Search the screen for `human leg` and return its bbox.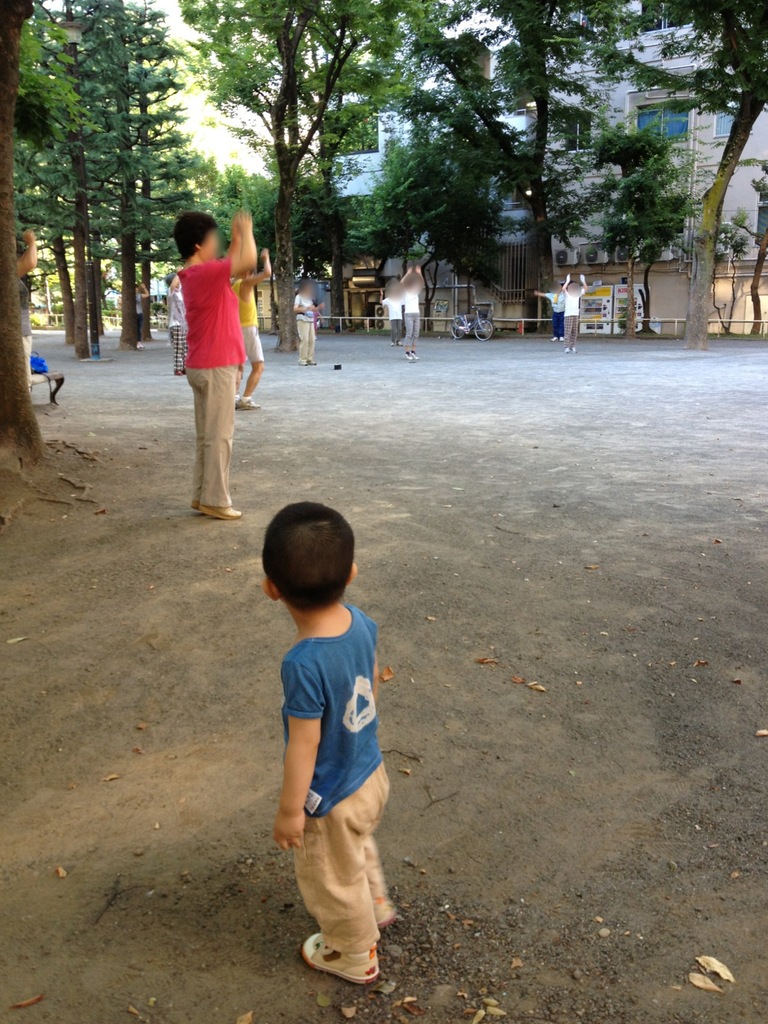
Found: 182 351 198 512.
